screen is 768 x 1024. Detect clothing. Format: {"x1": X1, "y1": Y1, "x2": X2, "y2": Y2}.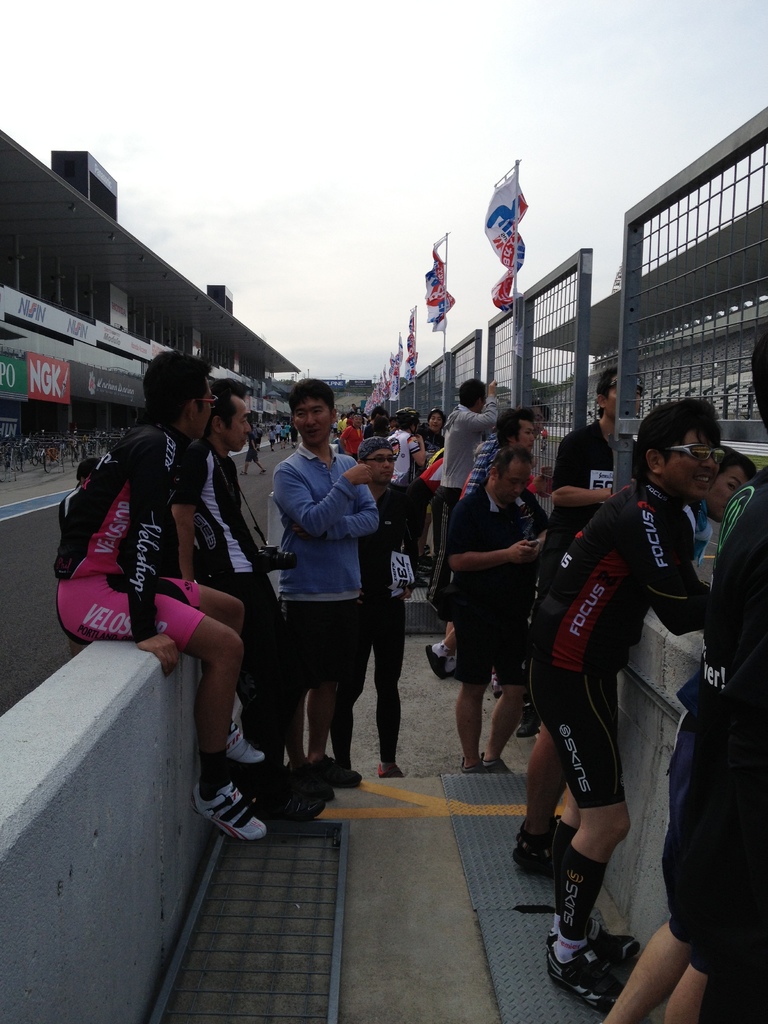
{"x1": 268, "y1": 446, "x2": 372, "y2": 683}.
